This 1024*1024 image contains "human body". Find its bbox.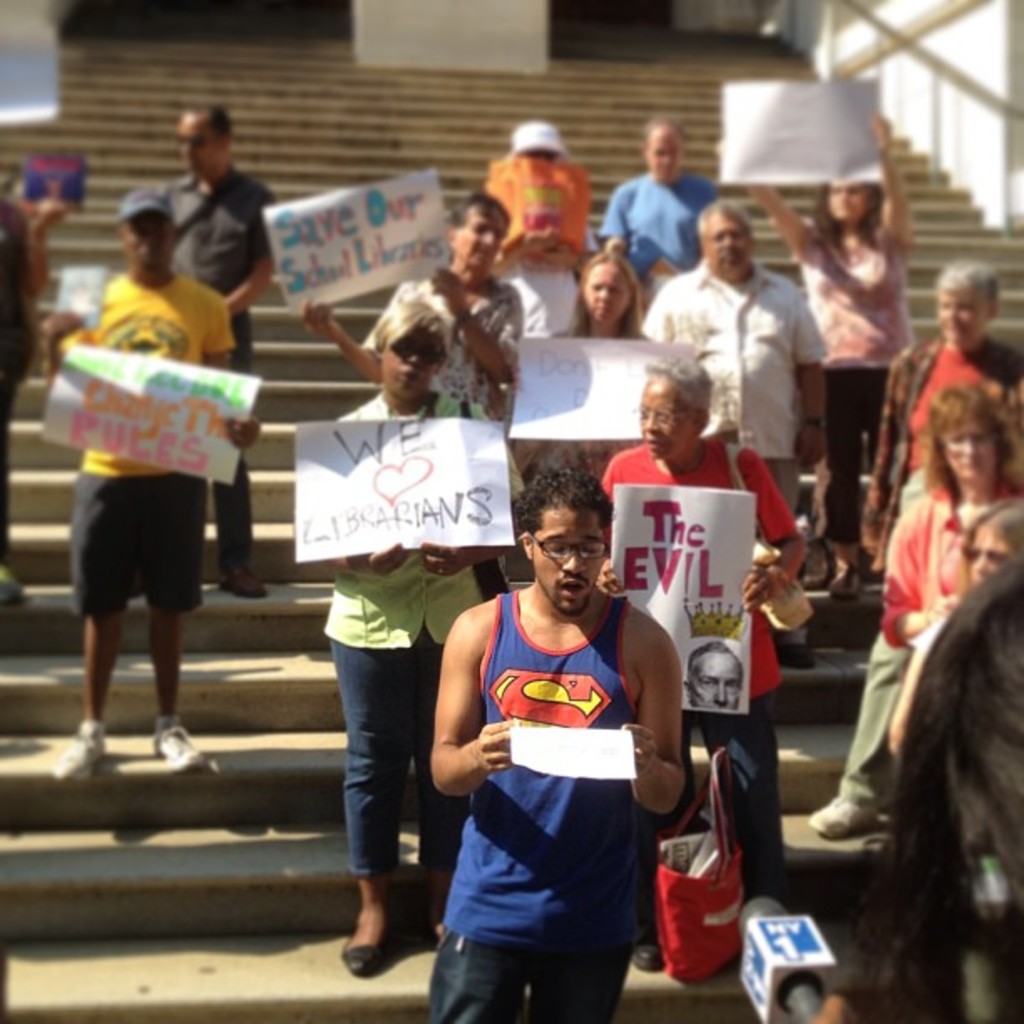
[x1=432, y1=474, x2=689, y2=1022].
